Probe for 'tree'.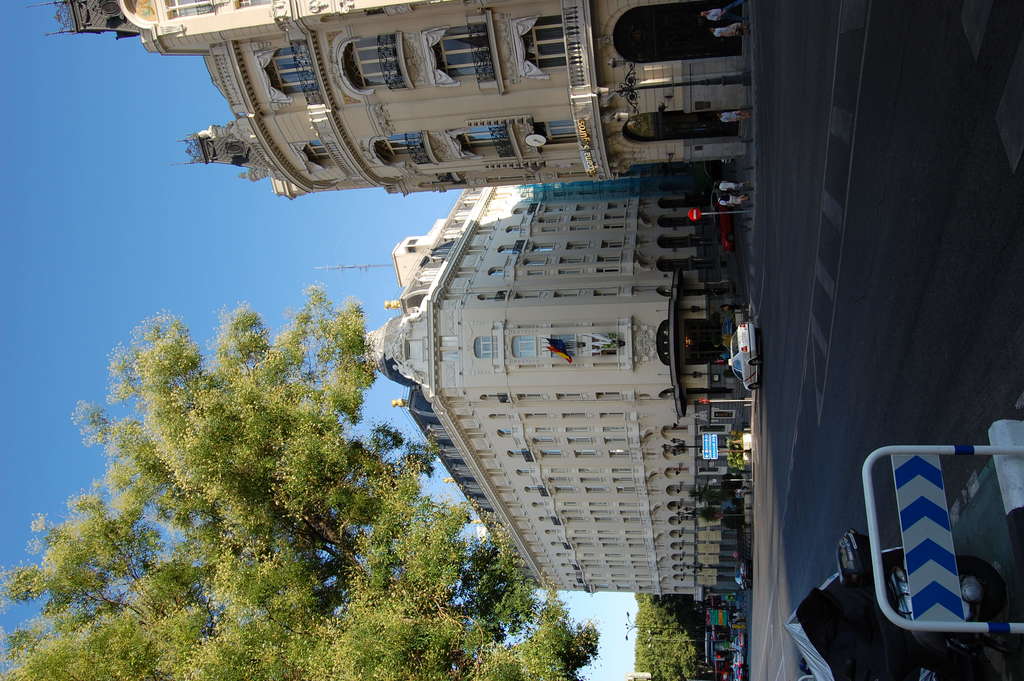
Probe result: bbox=[0, 284, 602, 680].
